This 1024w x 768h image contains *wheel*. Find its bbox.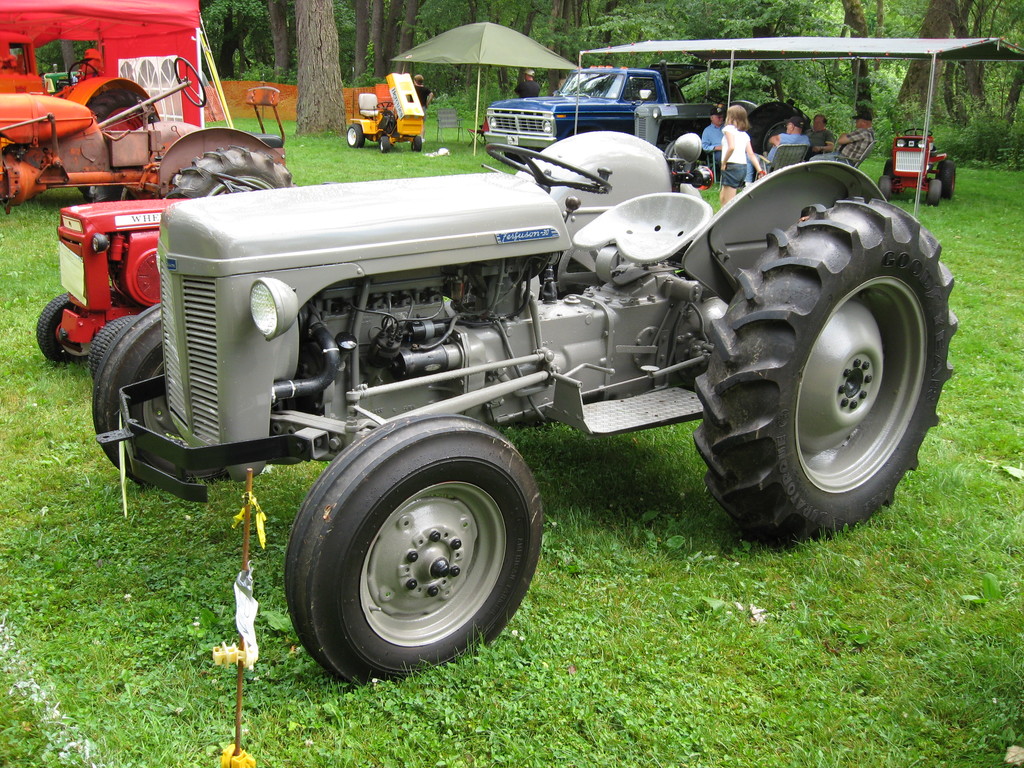
[884, 160, 898, 181].
